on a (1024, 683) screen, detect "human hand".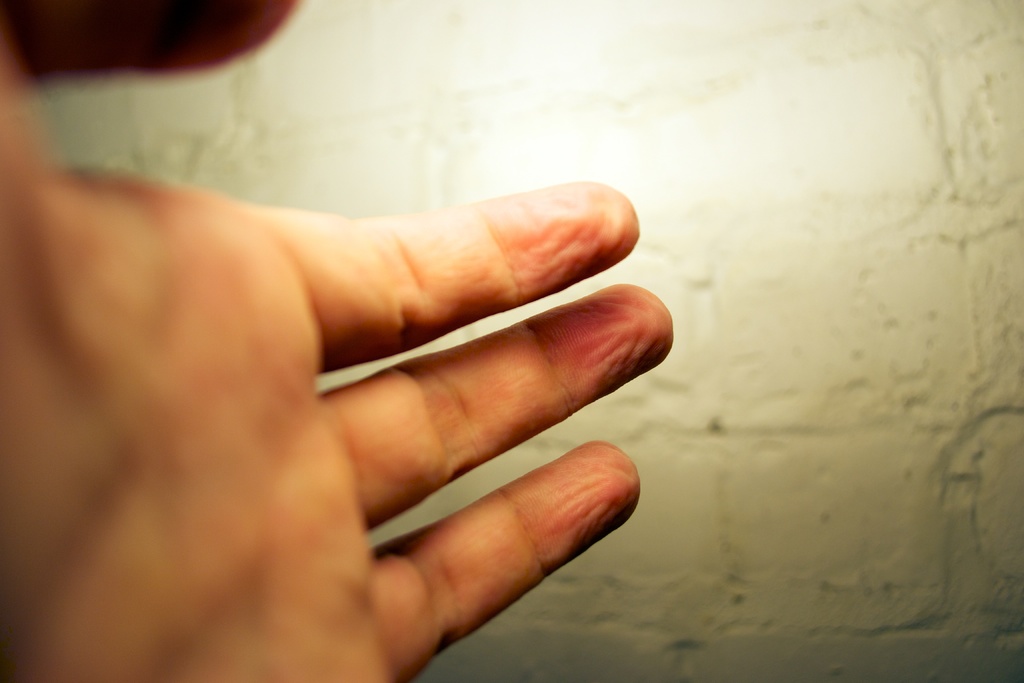
bbox=[0, 0, 673, 682].
